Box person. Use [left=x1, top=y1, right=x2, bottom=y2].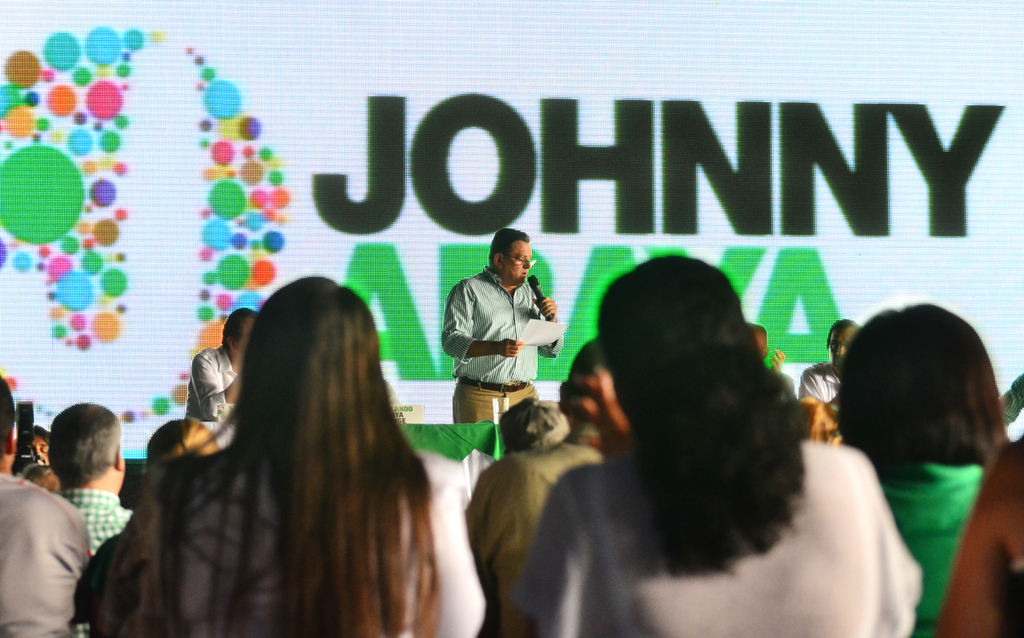
[left=797, top=320, right=863, bottom=402].
